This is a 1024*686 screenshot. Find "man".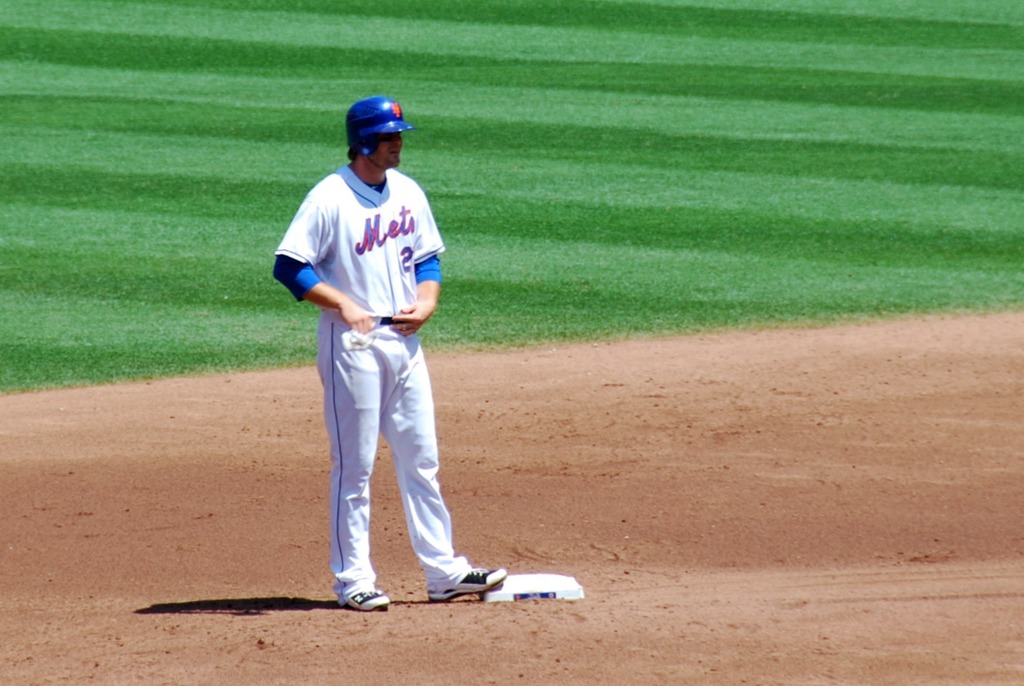
Bounding box: BBox(268, 97, 518, 610).
